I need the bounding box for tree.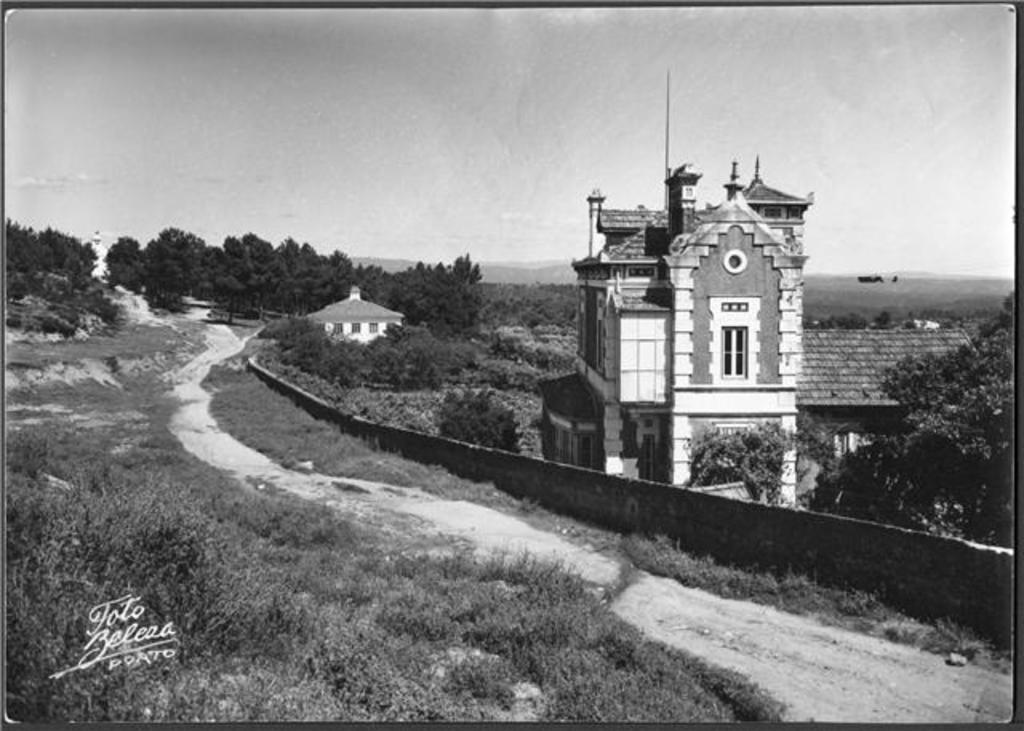
Here it is: [x1=6, y1=211, x2=93, y2=280].
